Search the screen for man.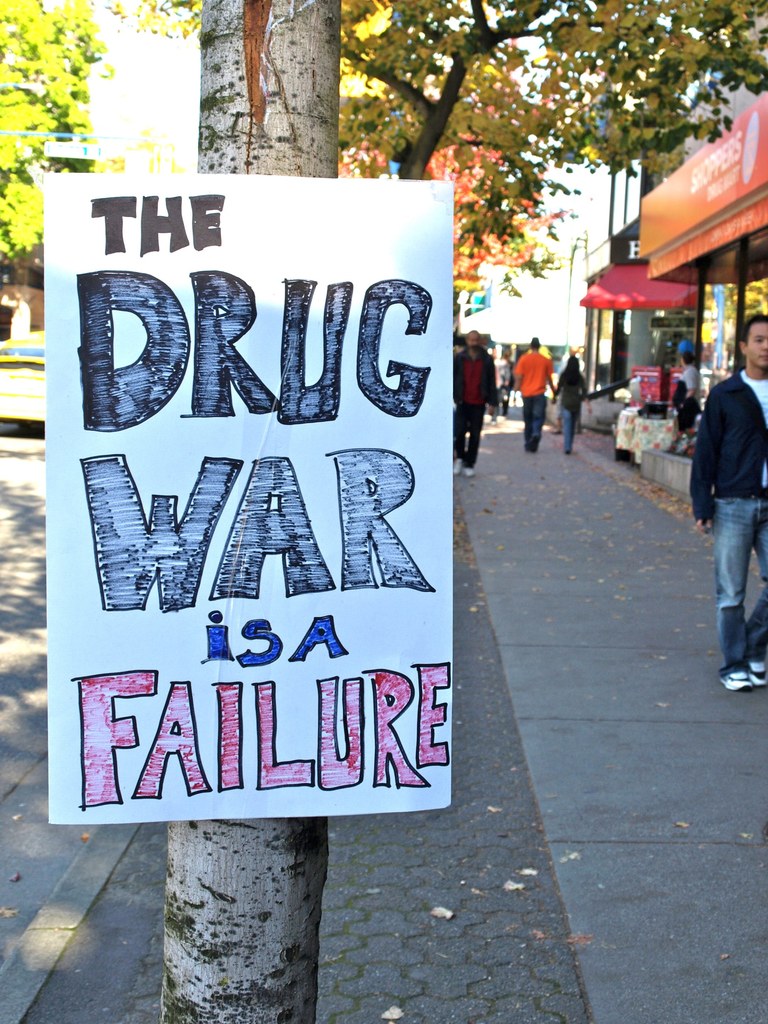
Found at x1=515 y1=332 x2=562 y2=451.
